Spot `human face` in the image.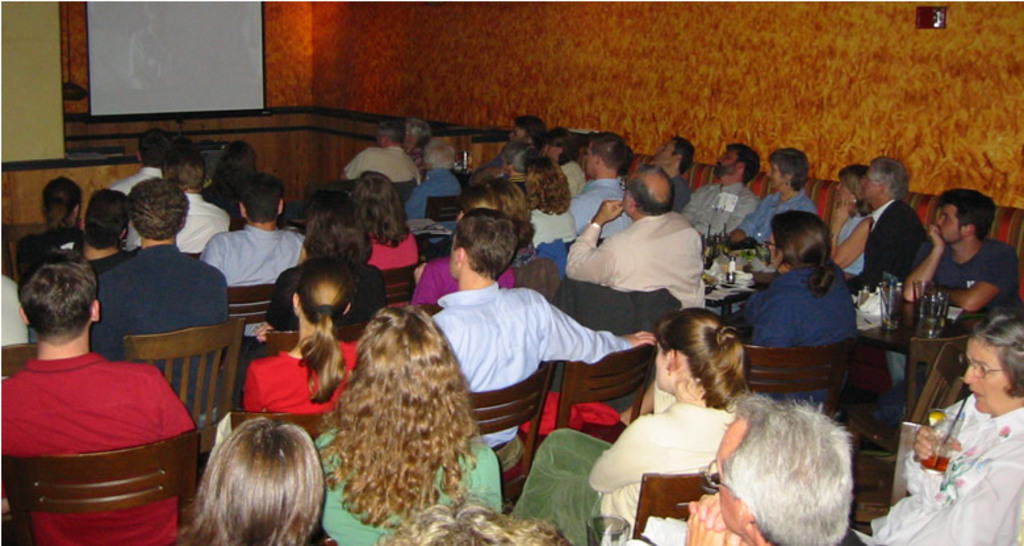
`human face` found at locate(766, 161, 786, 184).
